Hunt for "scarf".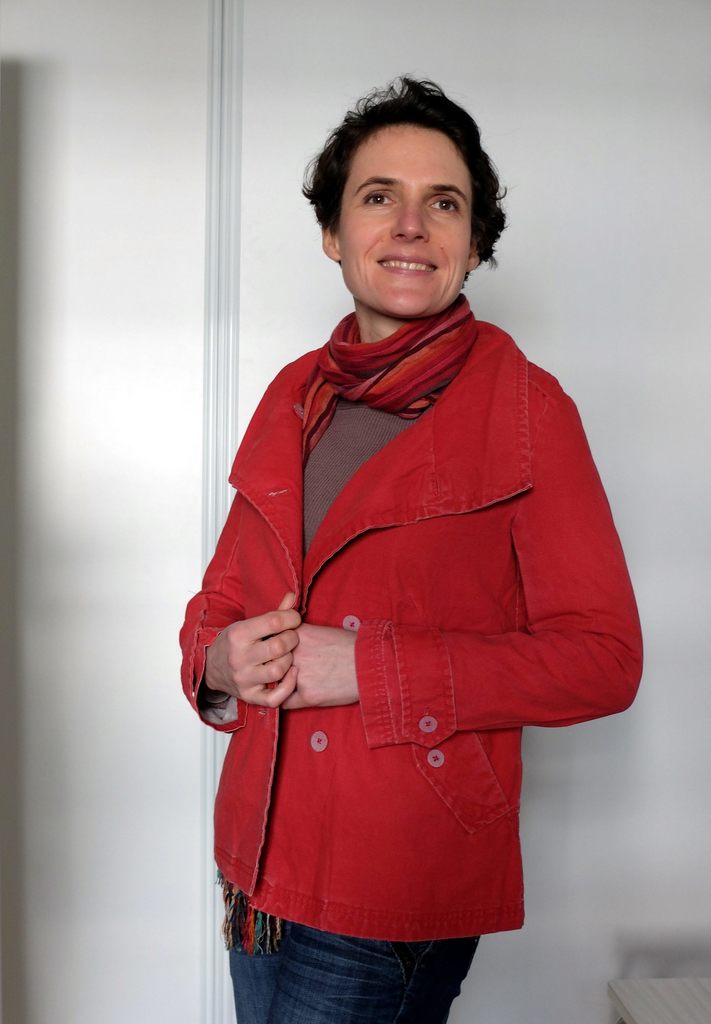
Hunted down at 220/286/484/960.
